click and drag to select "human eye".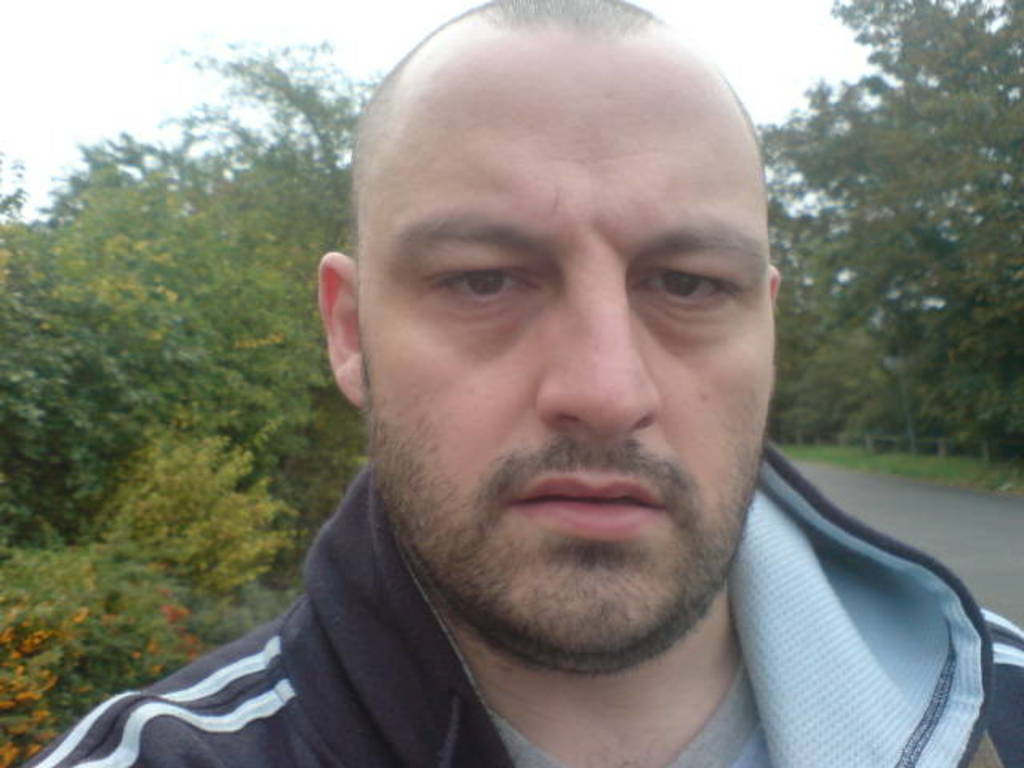
Selection: 638:262:750:323.
